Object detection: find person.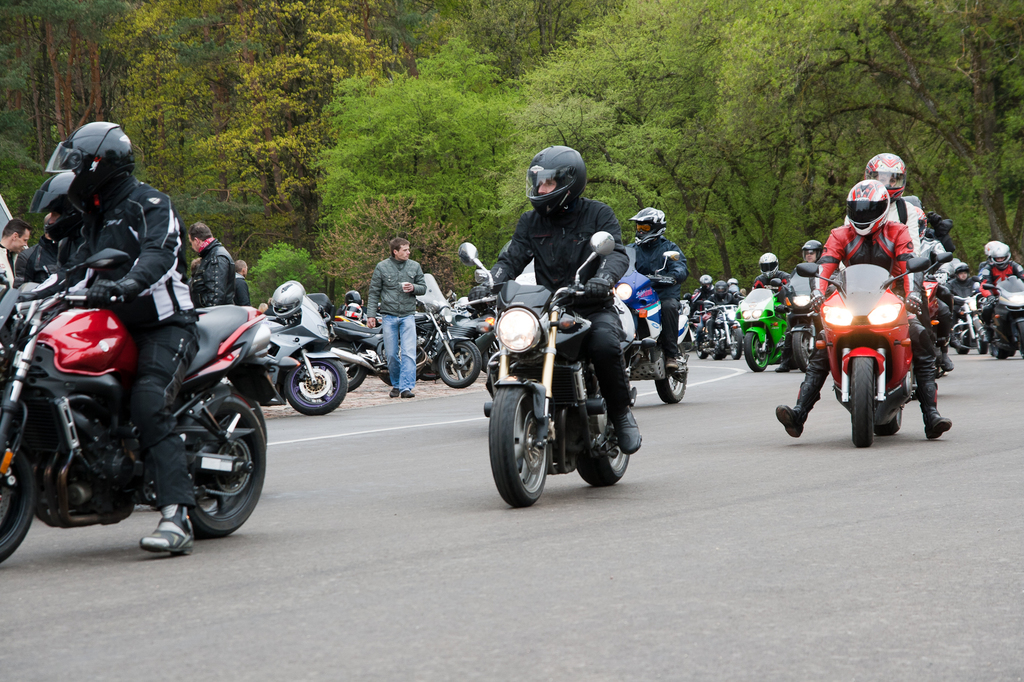
920:212:960:282.
